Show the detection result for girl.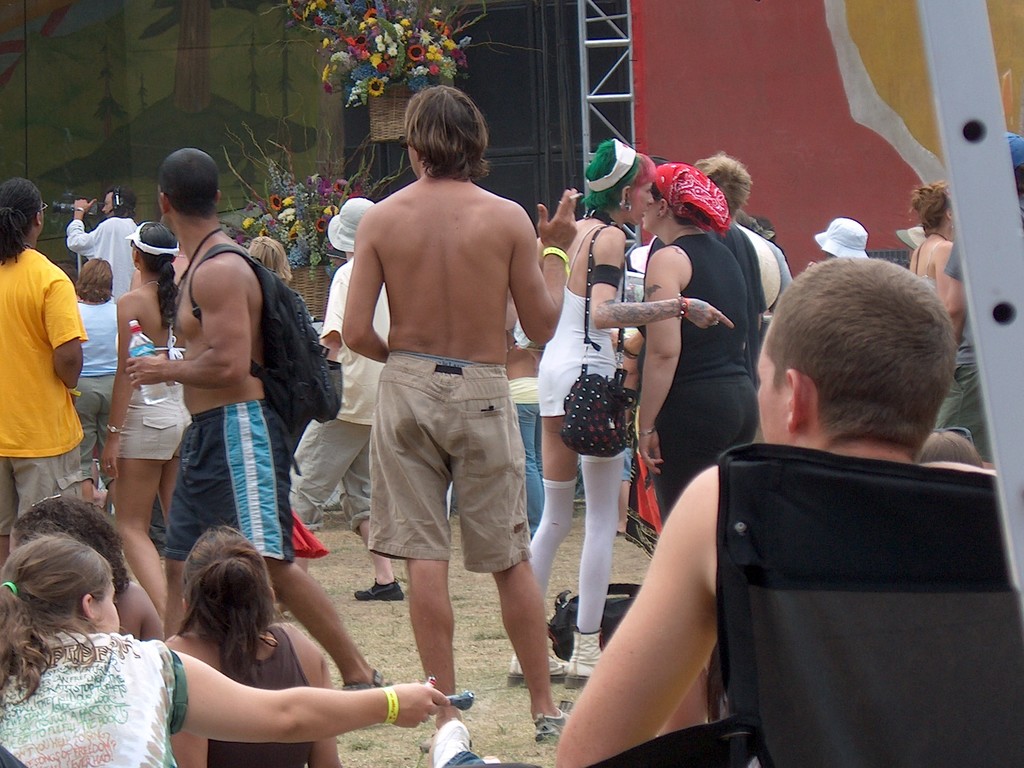
detection(164, 521, 342, 767).
